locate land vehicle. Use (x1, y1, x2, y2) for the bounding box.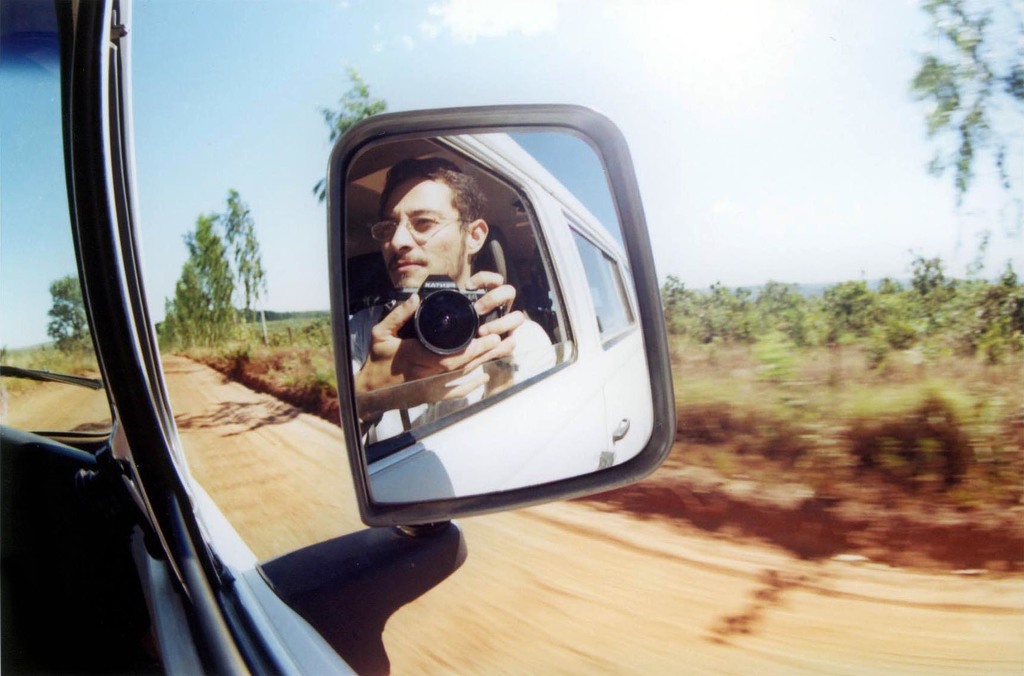
(0, 0, 675, 675).
